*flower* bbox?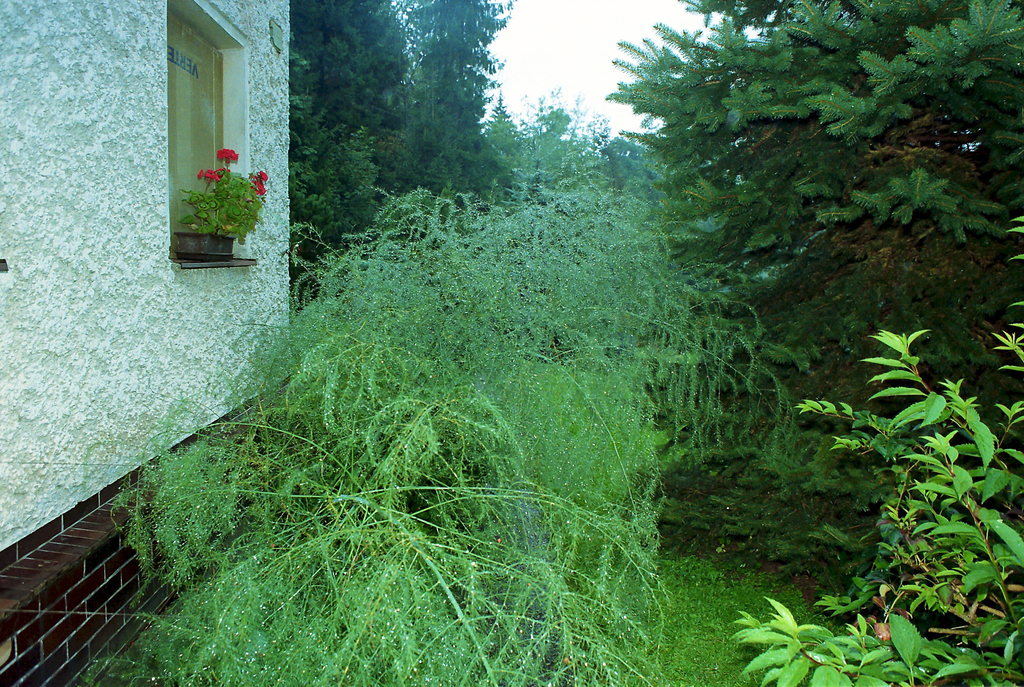
195:163:225:185
